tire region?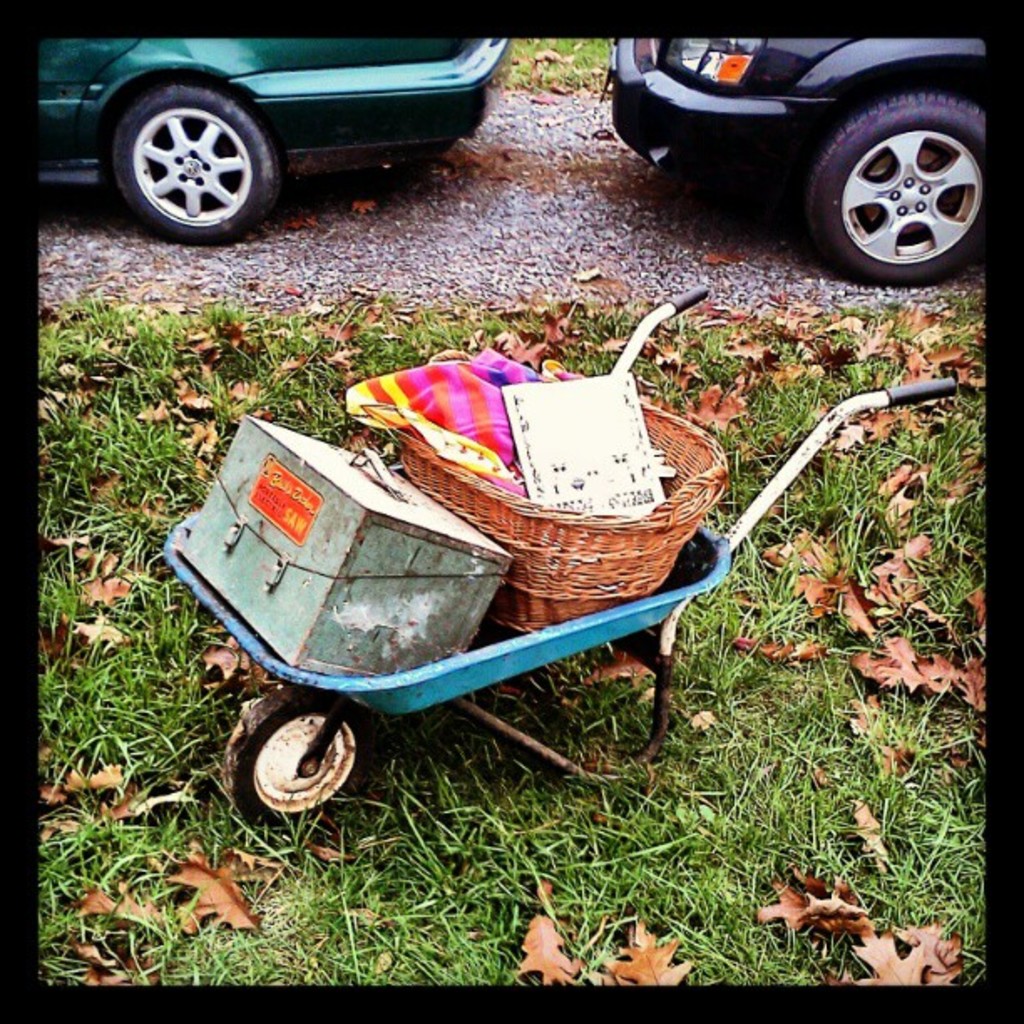
box=[798, 62, 999, 269]
